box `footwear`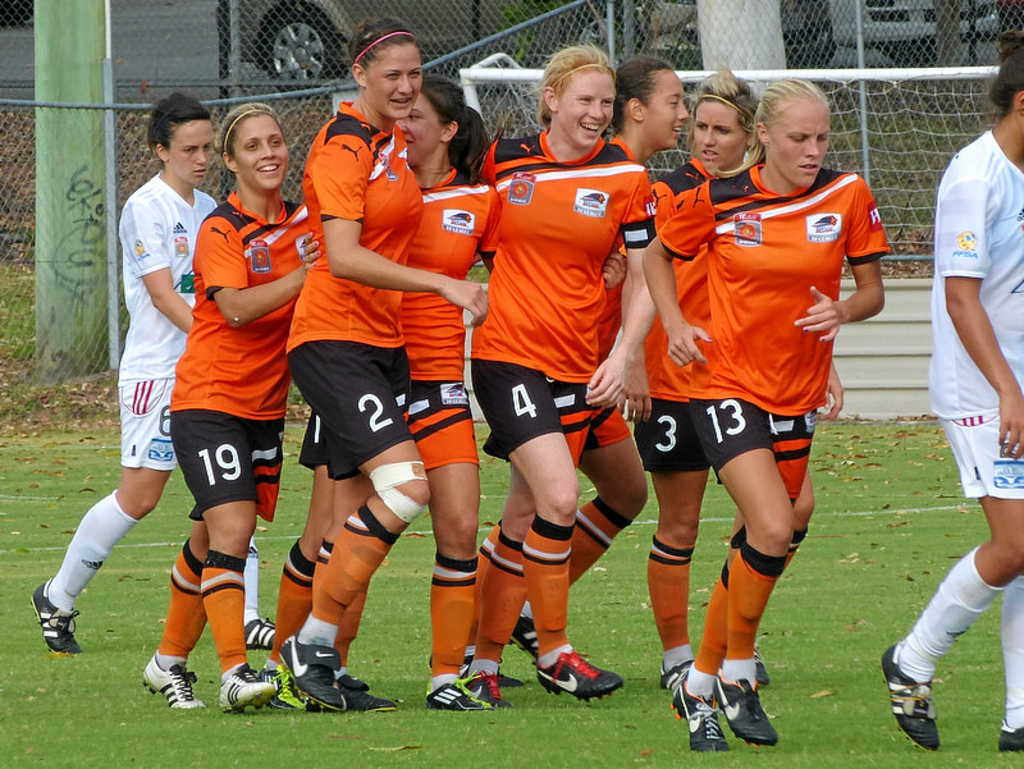
751:638:771:687
